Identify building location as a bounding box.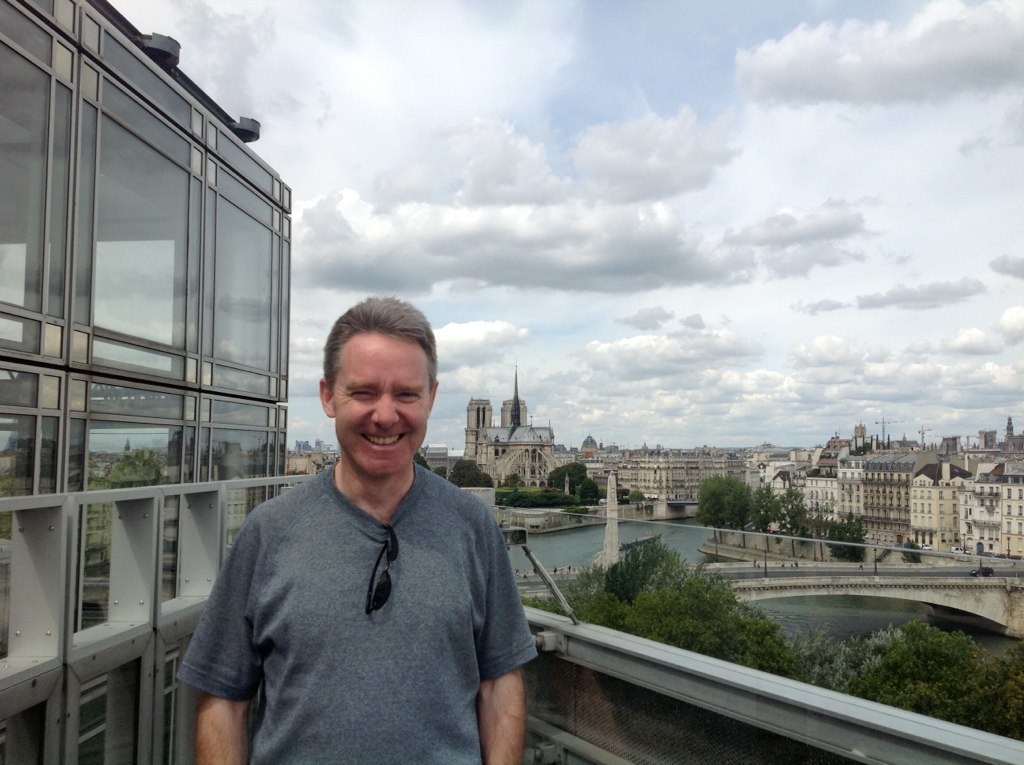
[0,0,292,764].
